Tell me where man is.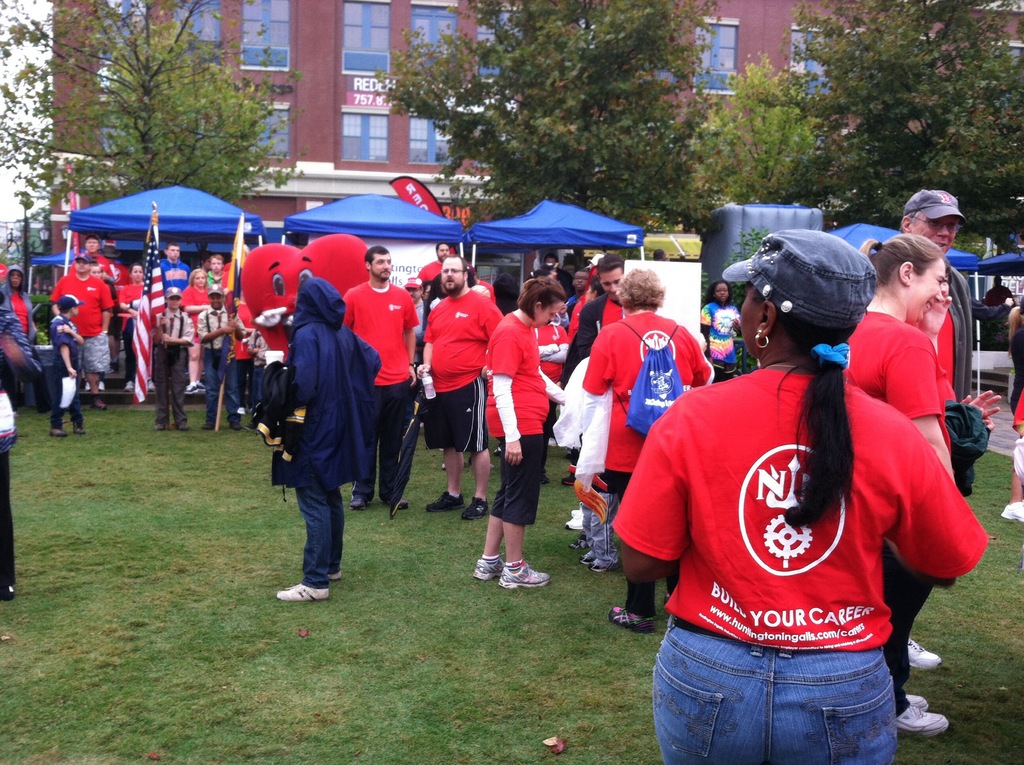
man is at pyautogui.locateOnScreen(68, 236, 125, 378).
